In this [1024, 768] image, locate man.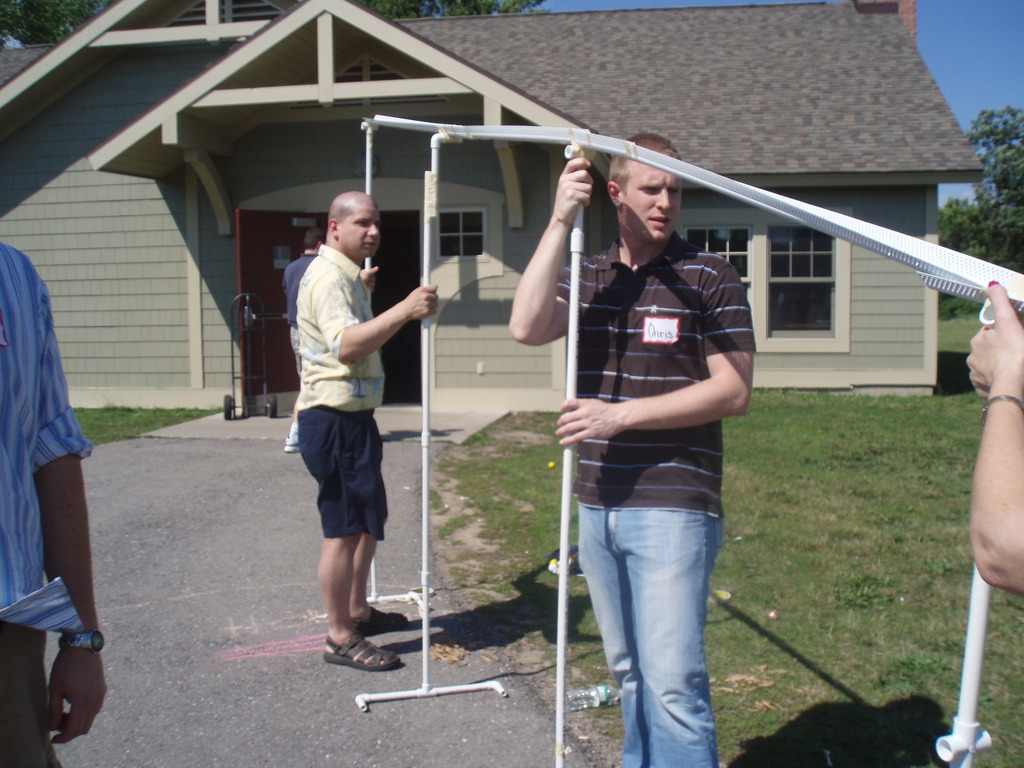
Bounding box: 505, 131, 756, 767.
